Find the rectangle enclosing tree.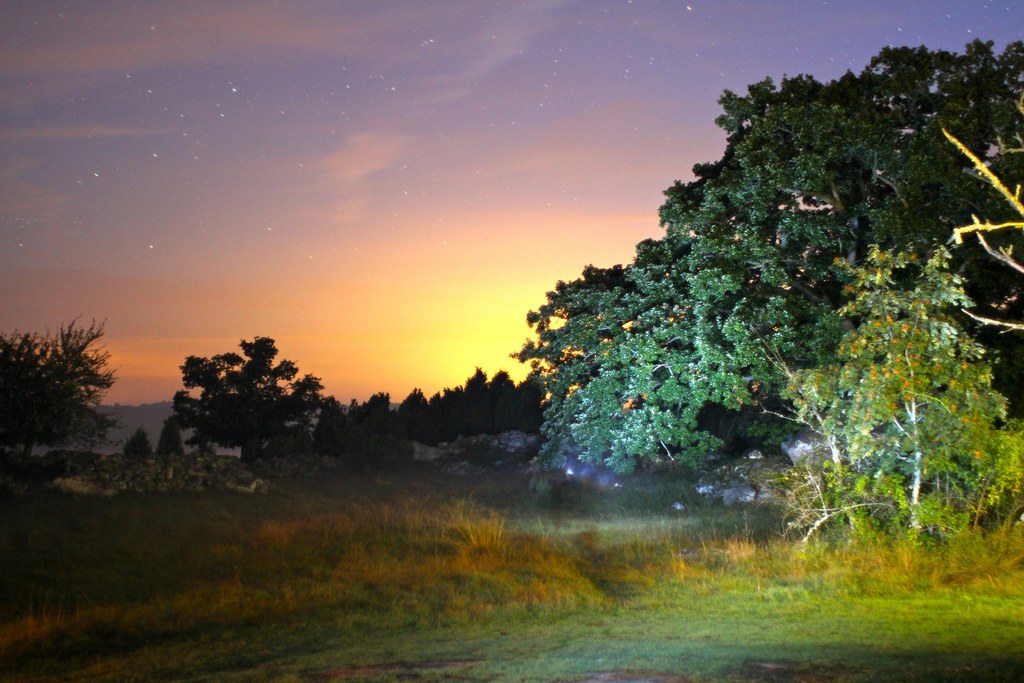
bbox=(111, 397, 163, 462).
